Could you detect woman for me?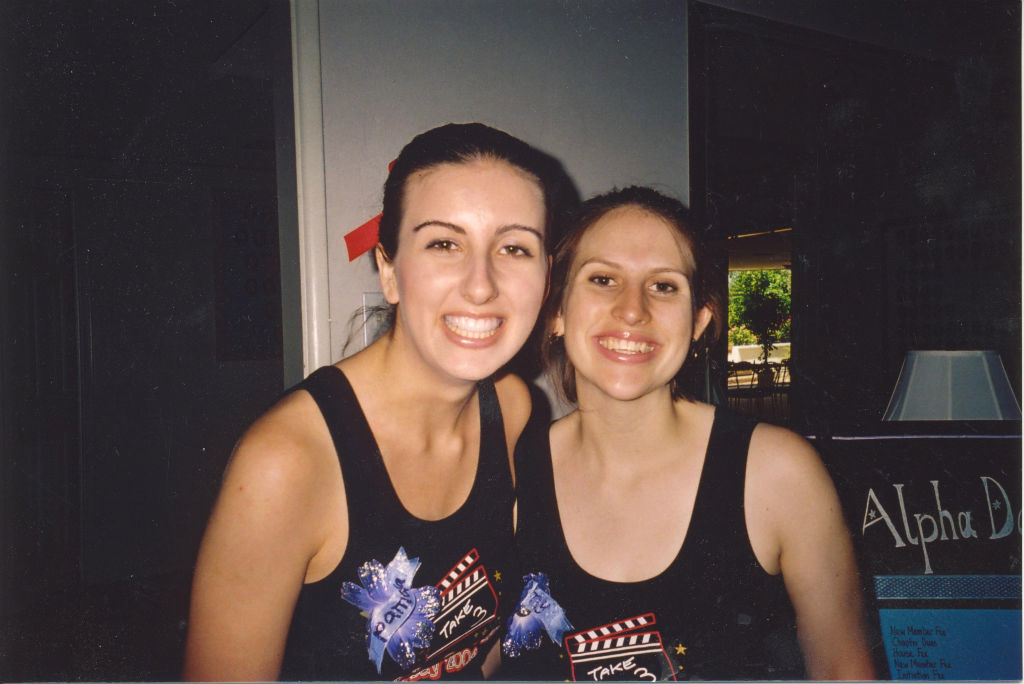
Detection result: bbox(189, 121, 523, 683).
